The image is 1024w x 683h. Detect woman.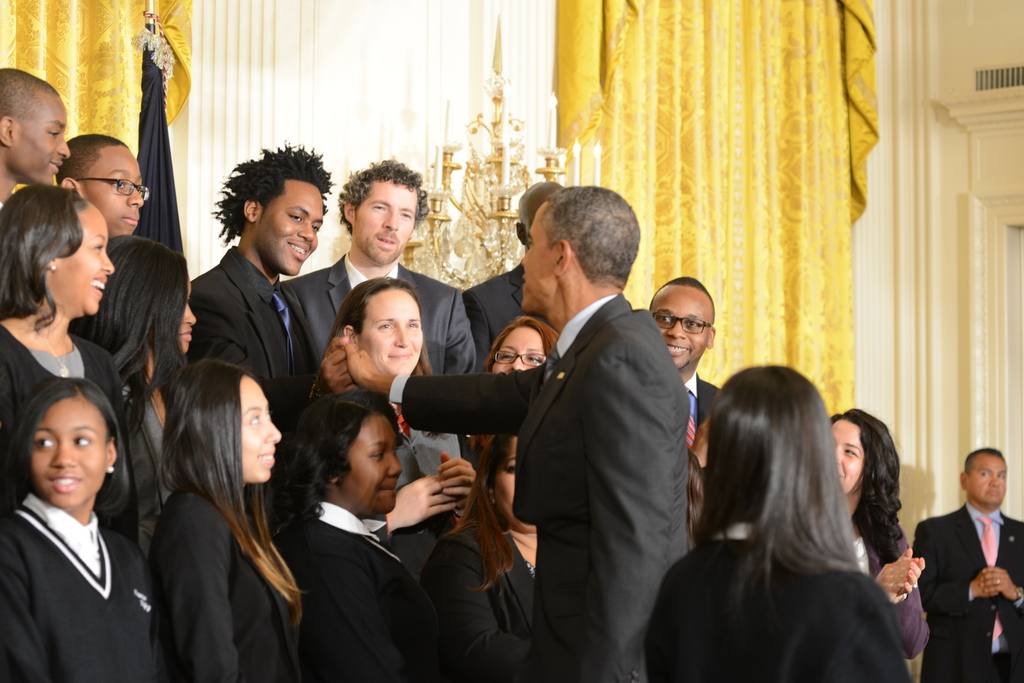
Detection: (x1=145, y1=351, x2=307, y2=682).
